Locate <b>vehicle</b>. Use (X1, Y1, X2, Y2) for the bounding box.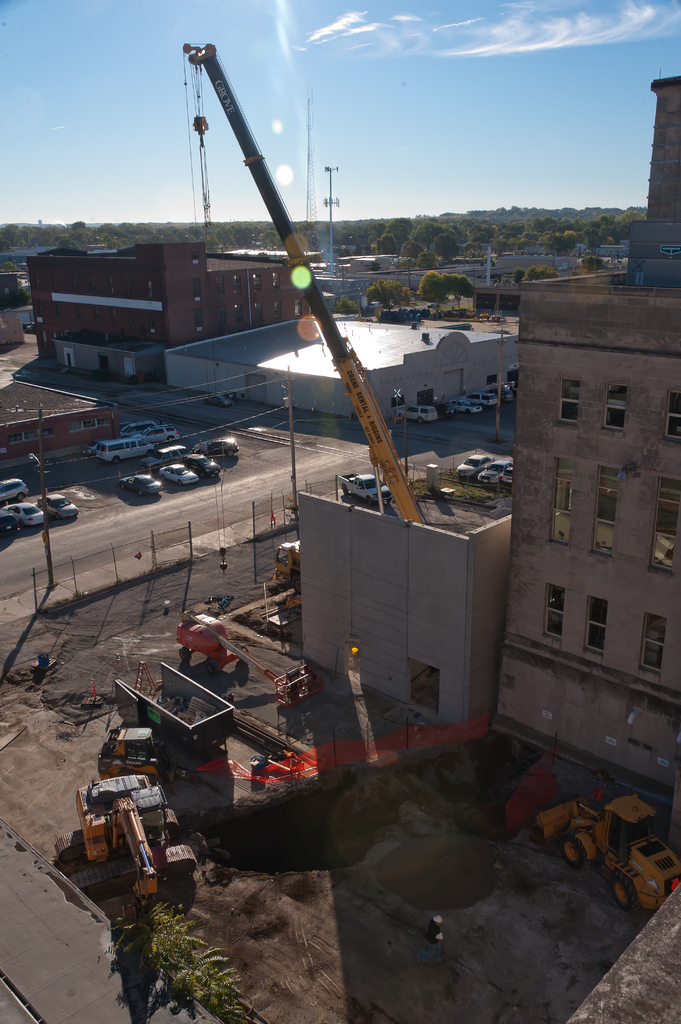
(498, 464, 514, 488).
